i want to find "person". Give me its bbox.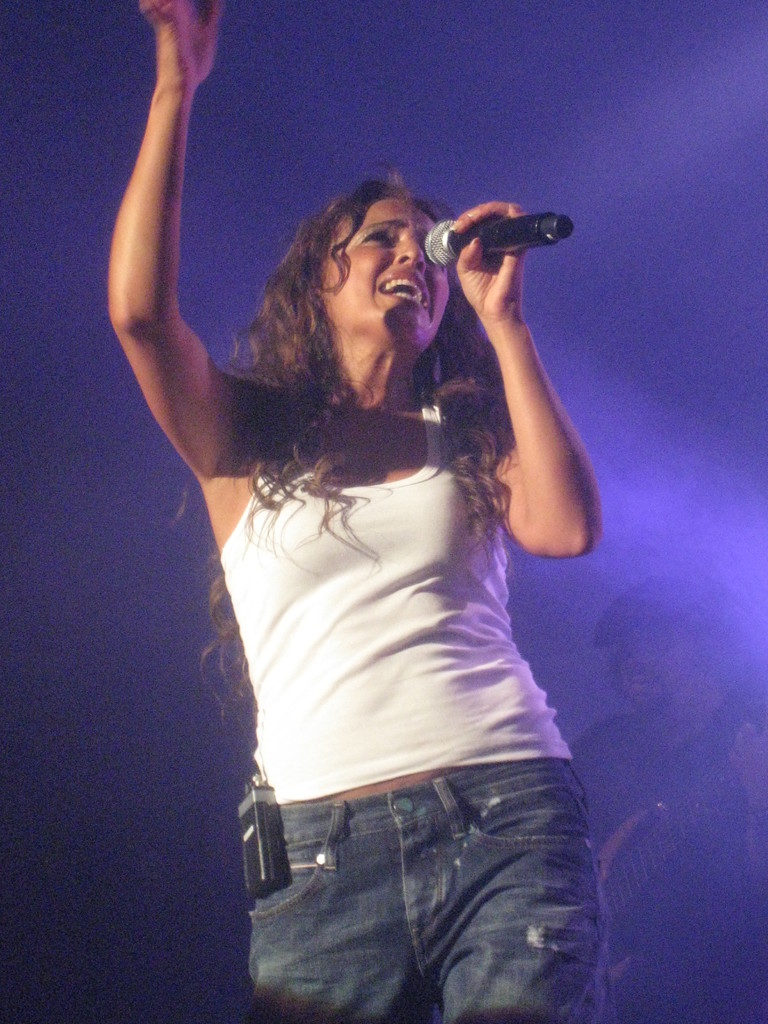
102,0,605,1023.
